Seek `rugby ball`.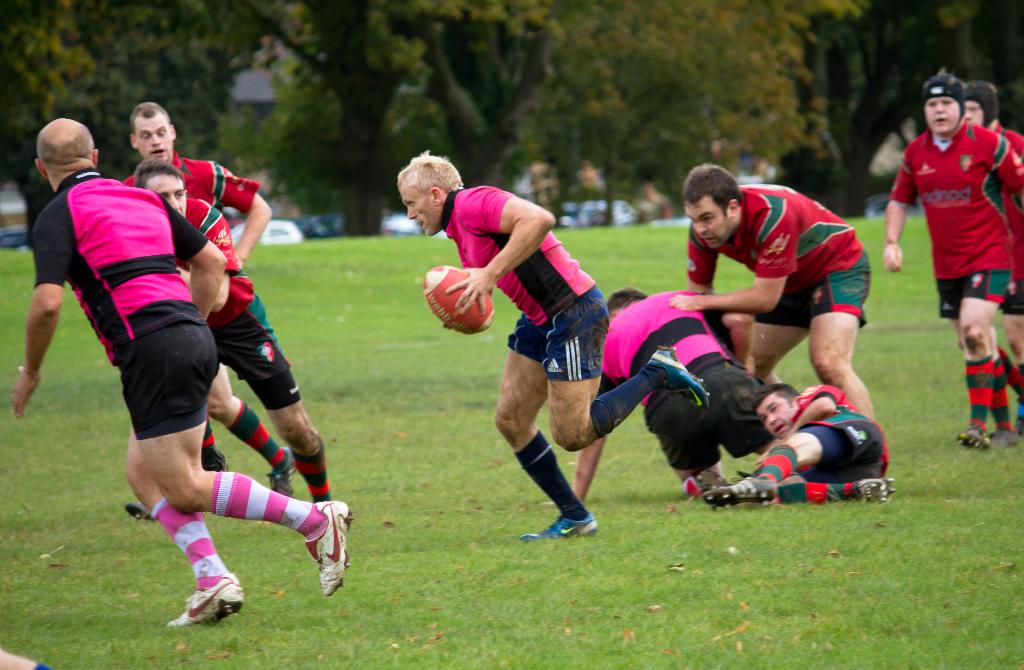
locate(424, 262, 495, 335).
